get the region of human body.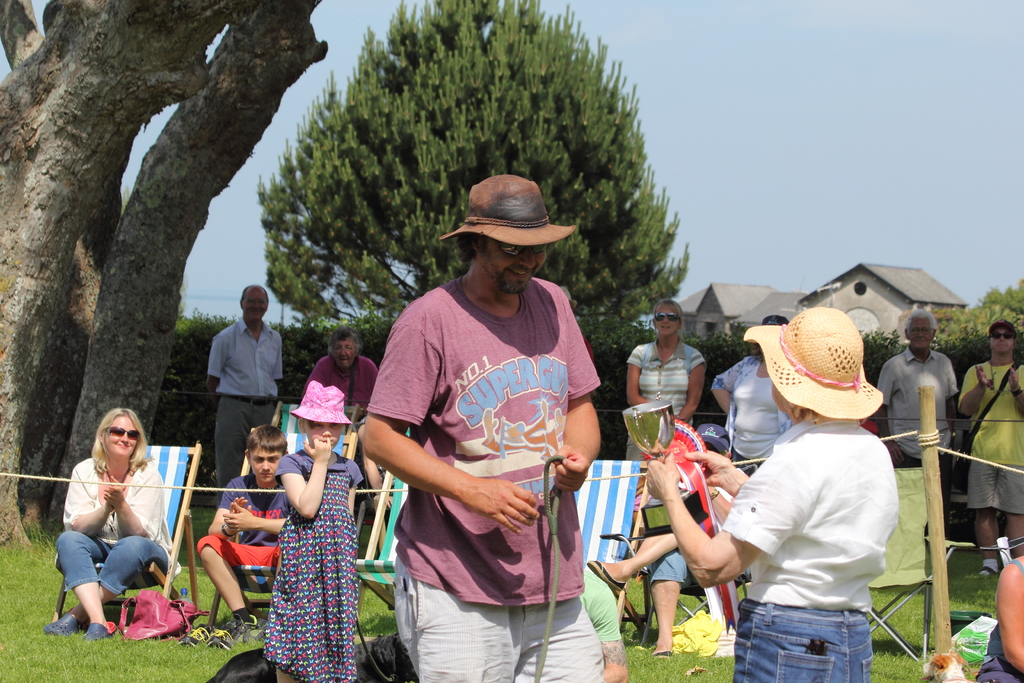
[x1=647, y1=416, x2=898, y2=682].
